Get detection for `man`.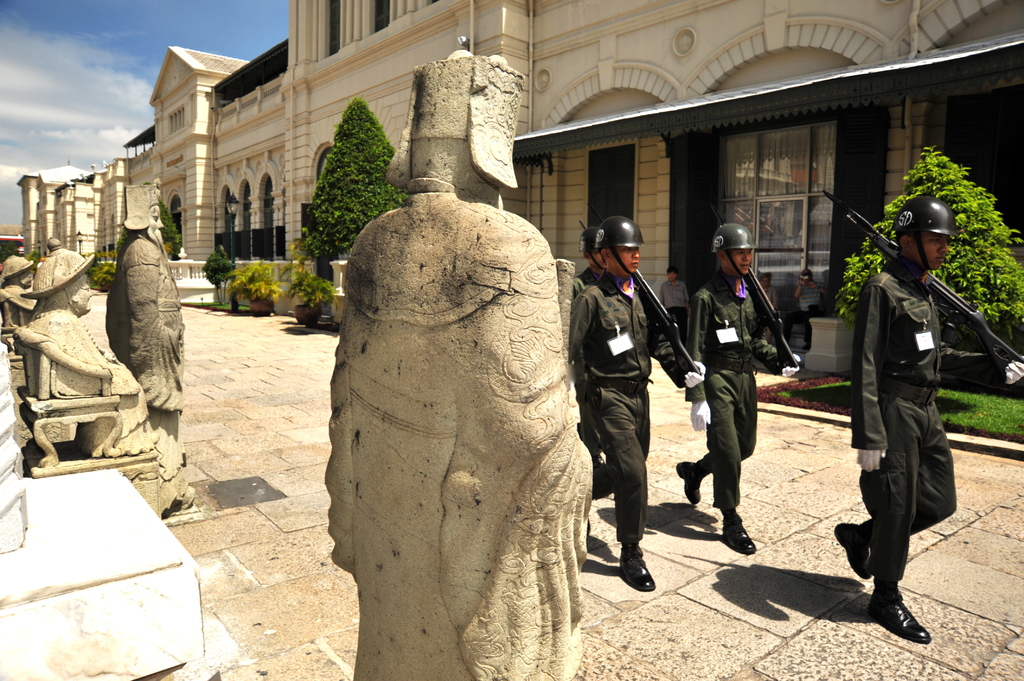
Detection: region(675, 222, 801, 554).
